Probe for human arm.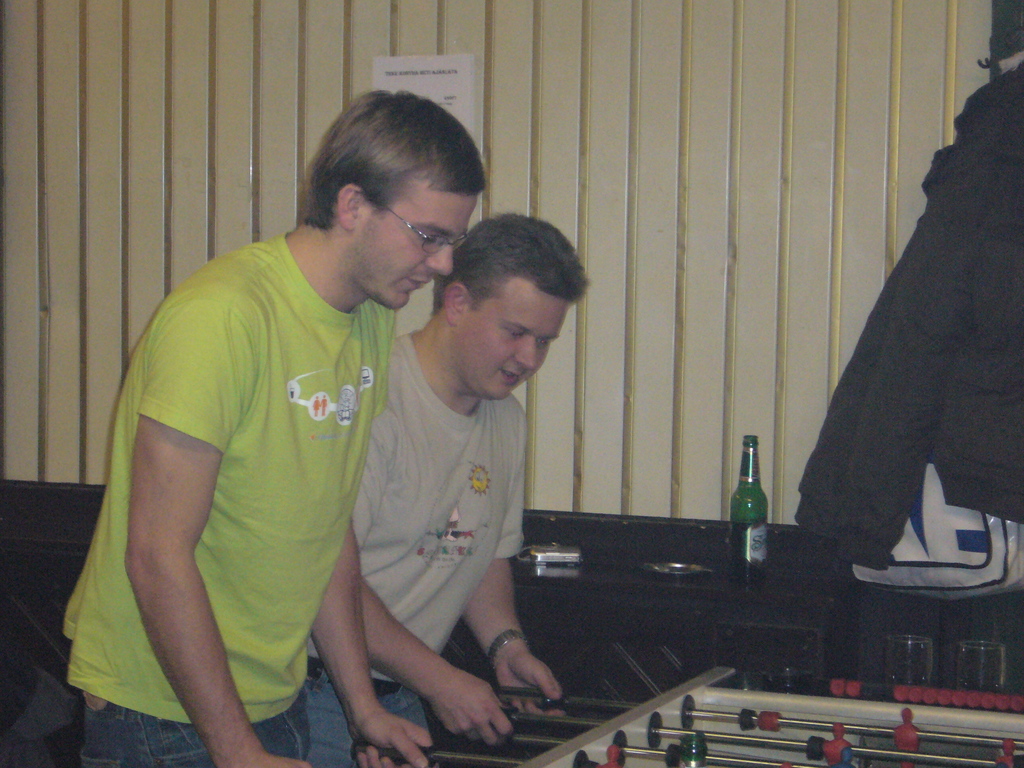
Probe result: (x1=61, y1=307, x2=301, y2=728).
